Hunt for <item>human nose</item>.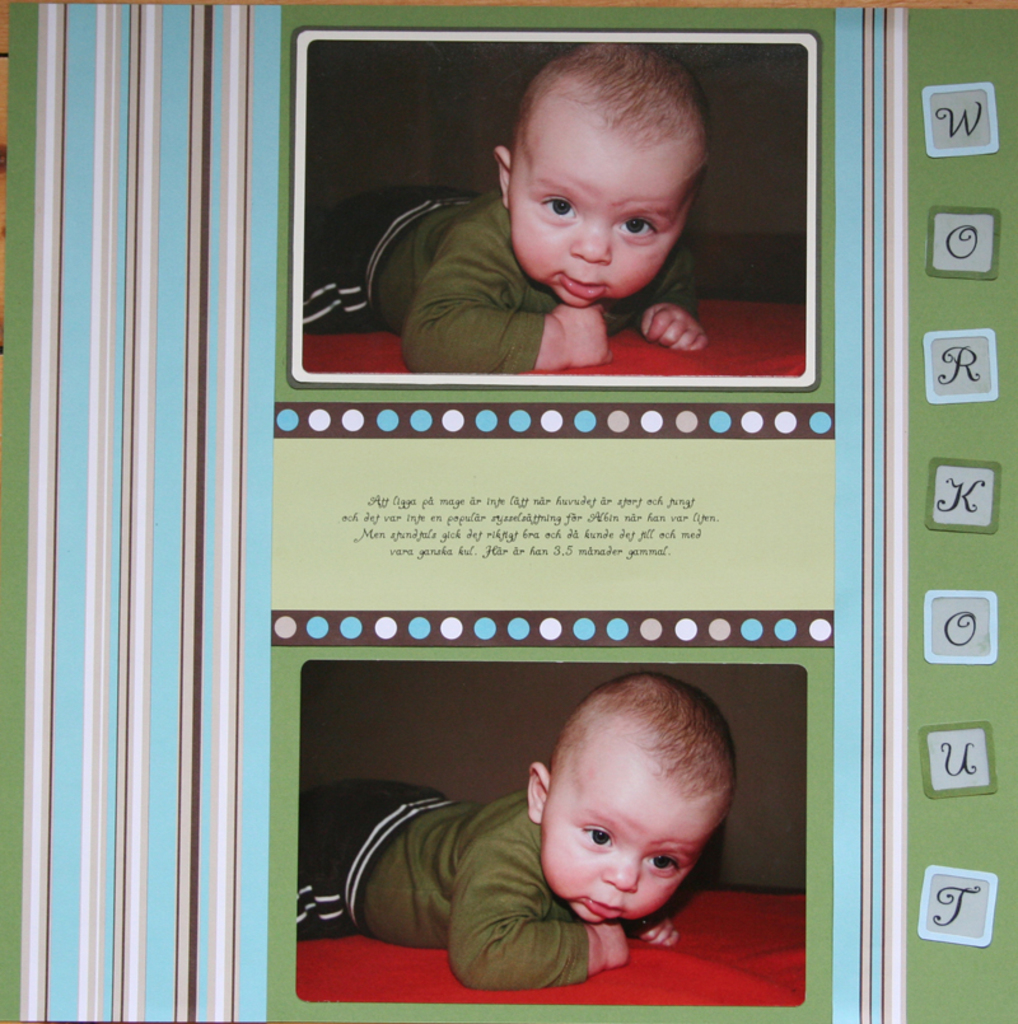
Hunted down at left=560, top=214, right=620, bottom=267.
